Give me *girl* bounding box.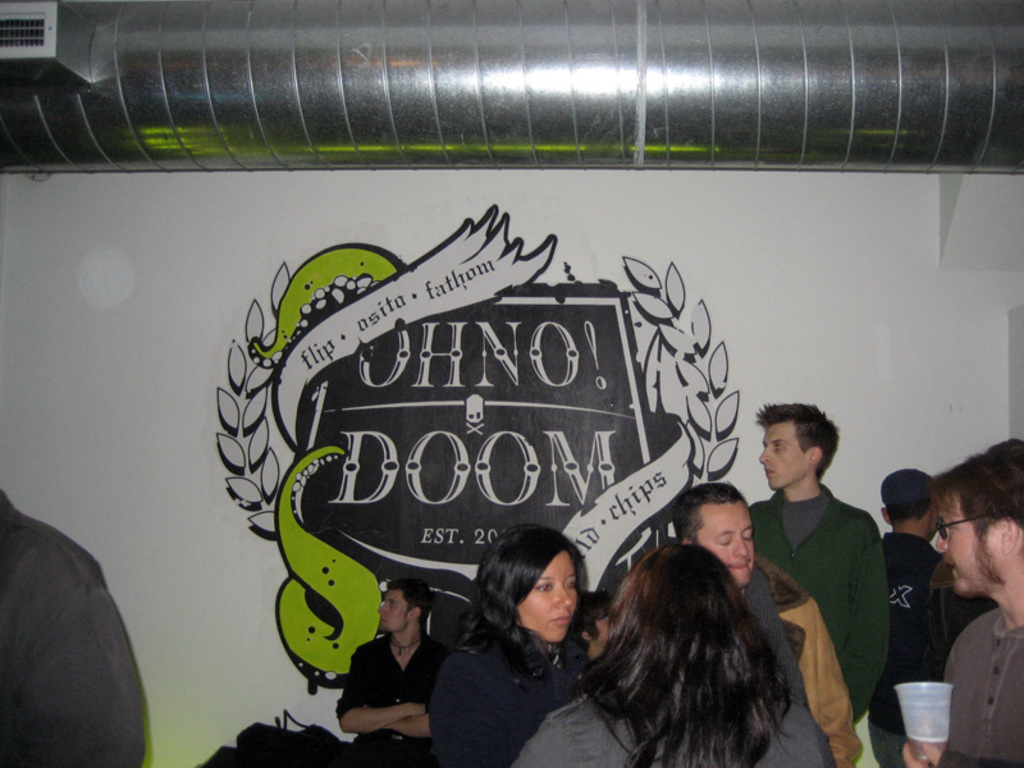
Rect(433, 532, 588, 767).
